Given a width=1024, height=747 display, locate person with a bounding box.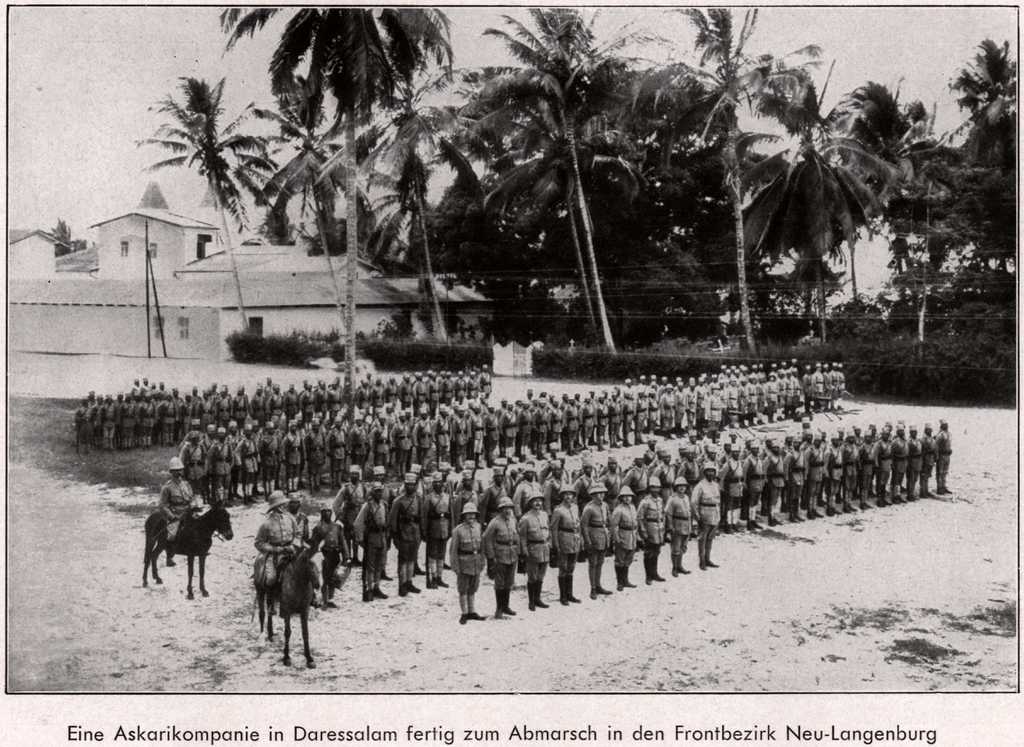
Located: region(326, 382, 344, 410).
